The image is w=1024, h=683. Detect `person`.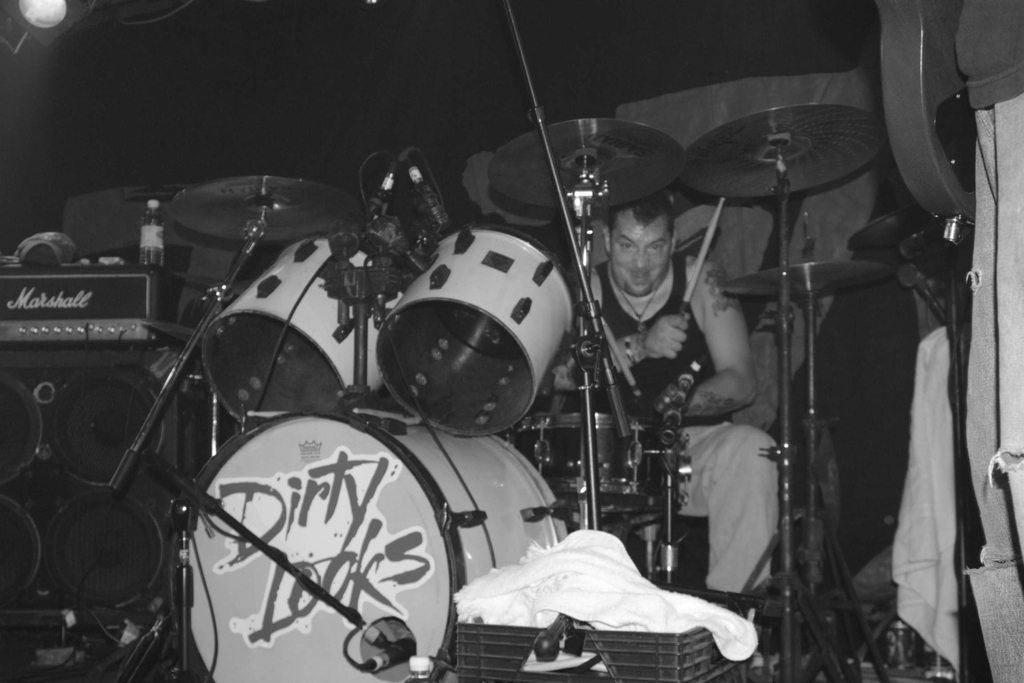
Detection: 504/185/787/654.
